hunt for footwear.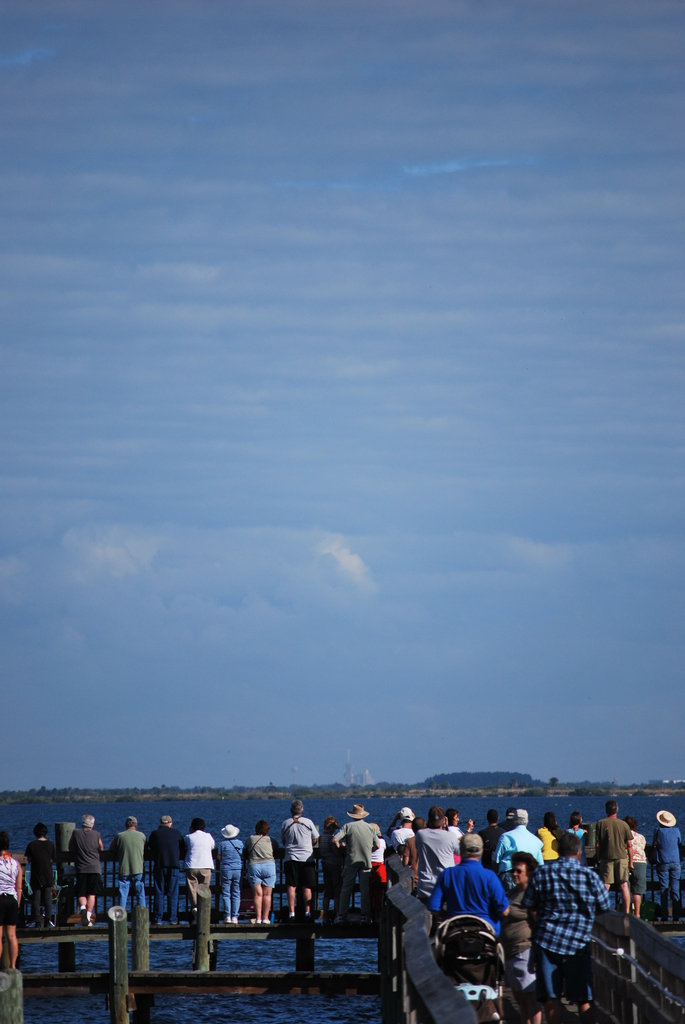
Hunted down at rect(47, 908, 61, 930).
